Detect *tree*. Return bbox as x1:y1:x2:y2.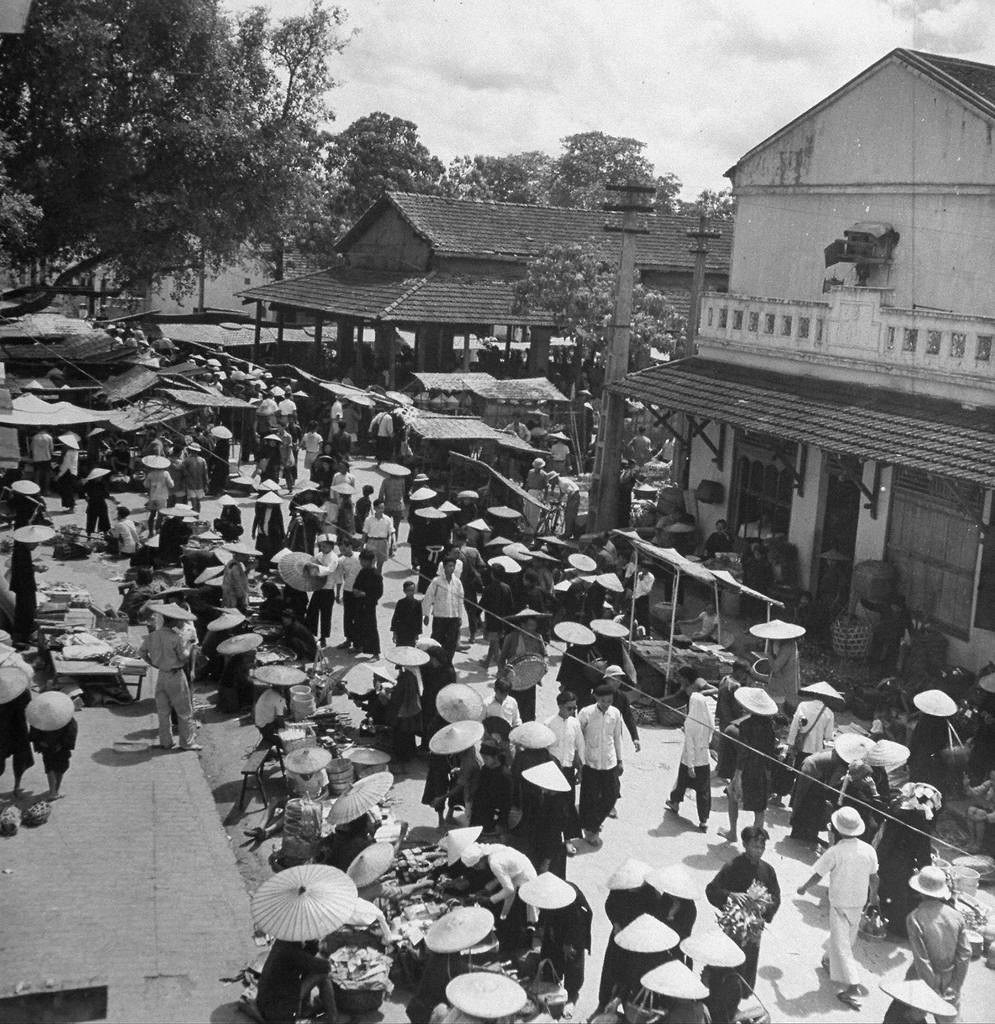
0:3:344:332.
